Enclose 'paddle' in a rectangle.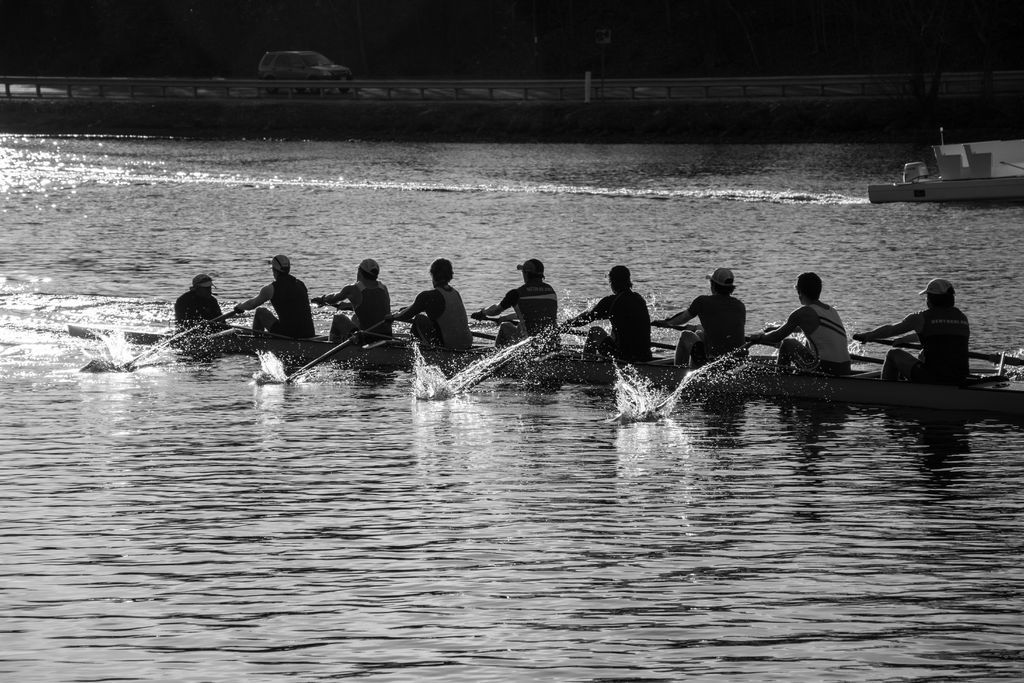
detection(644, 309, 808, 349).
